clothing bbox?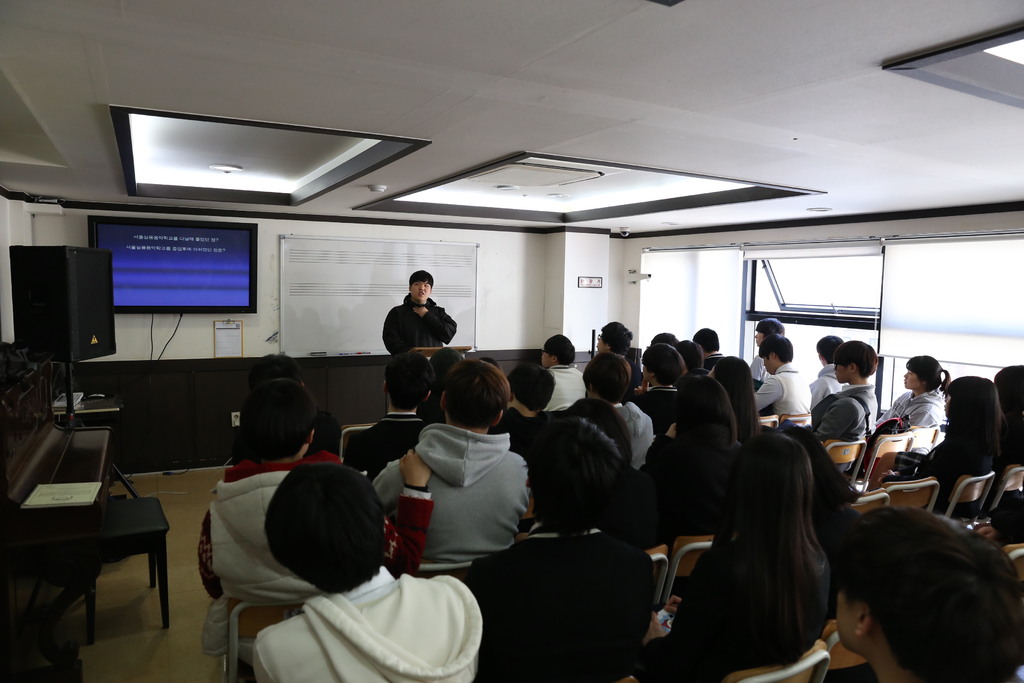
[x1=621, y1=539, x2=835, y2=680]
